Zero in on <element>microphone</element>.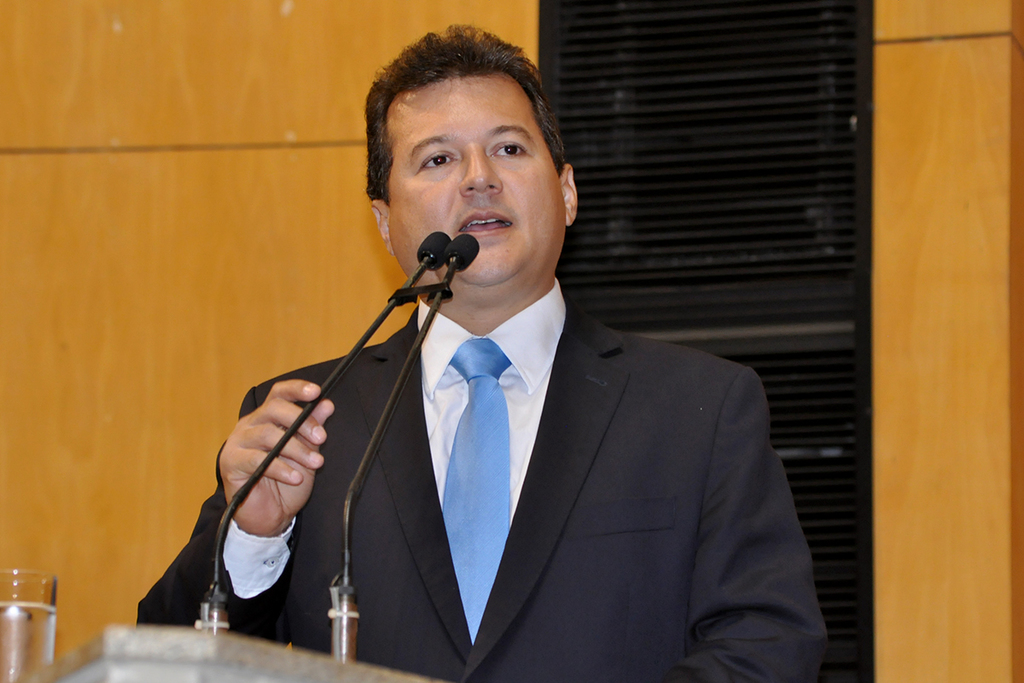
Zeroed in: rect(390, 231, 484, 297).
